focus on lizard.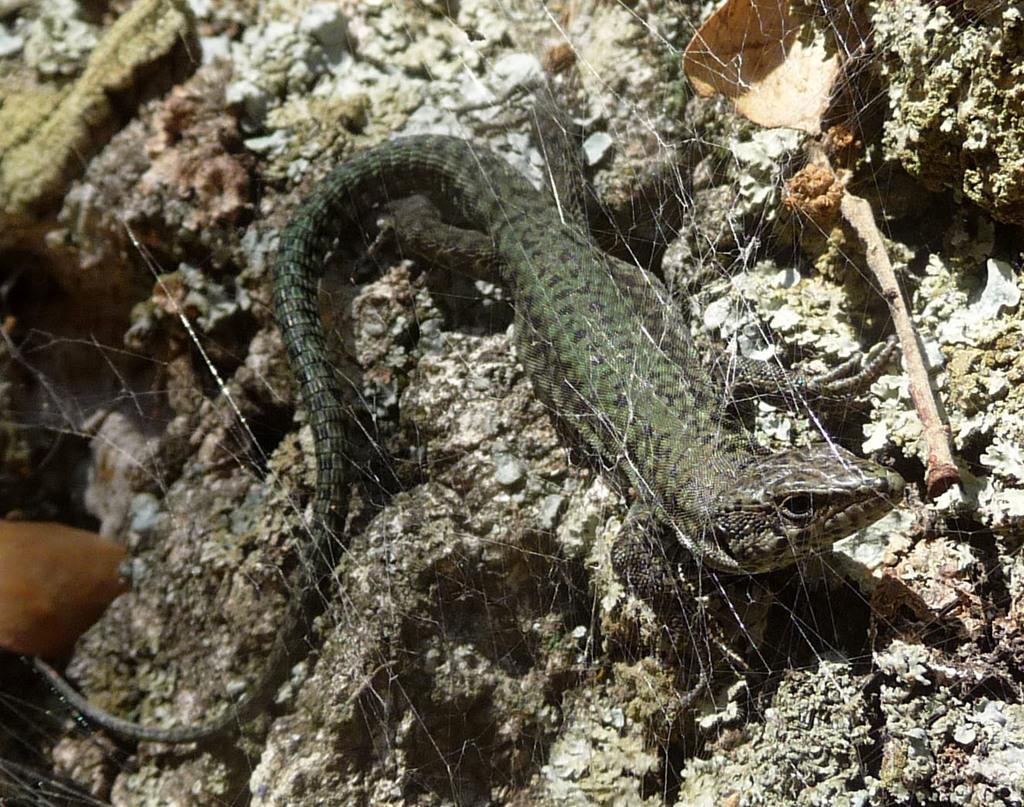
Focused at 155:72:952:683.
